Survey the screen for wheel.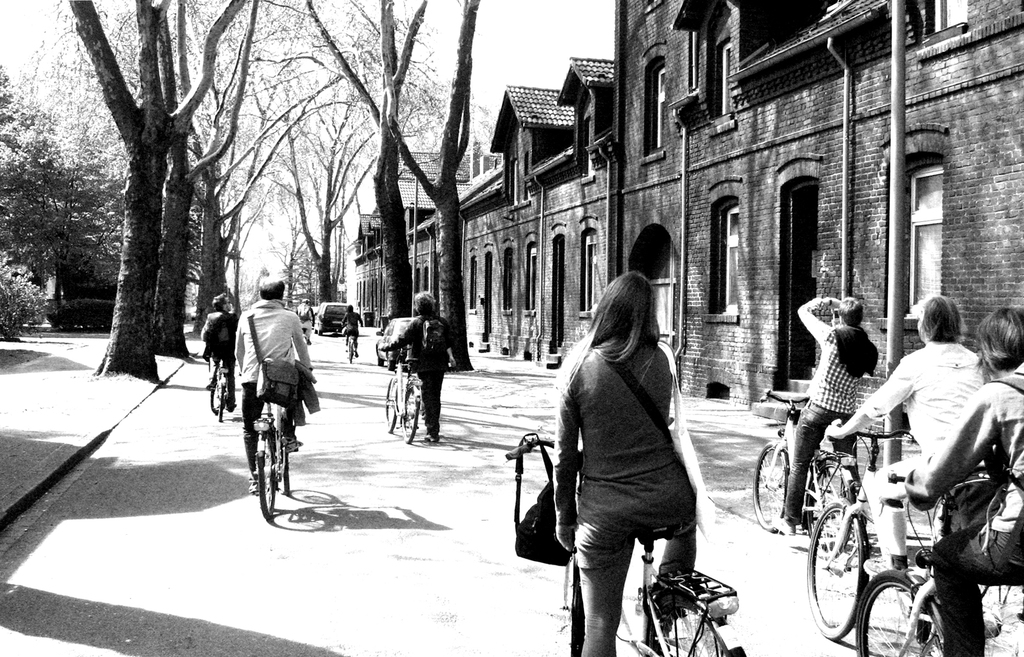
Survey found: <region>401, 374, 420, 445</region>.
